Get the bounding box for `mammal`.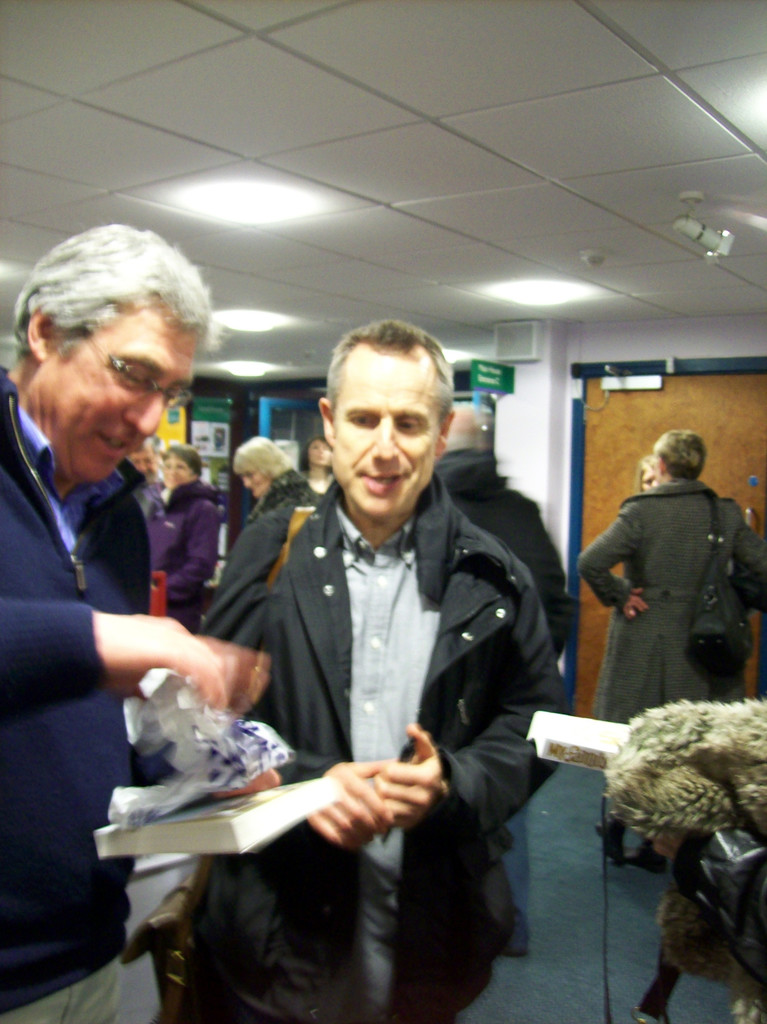
select_region(298, 436, 336, 499).
